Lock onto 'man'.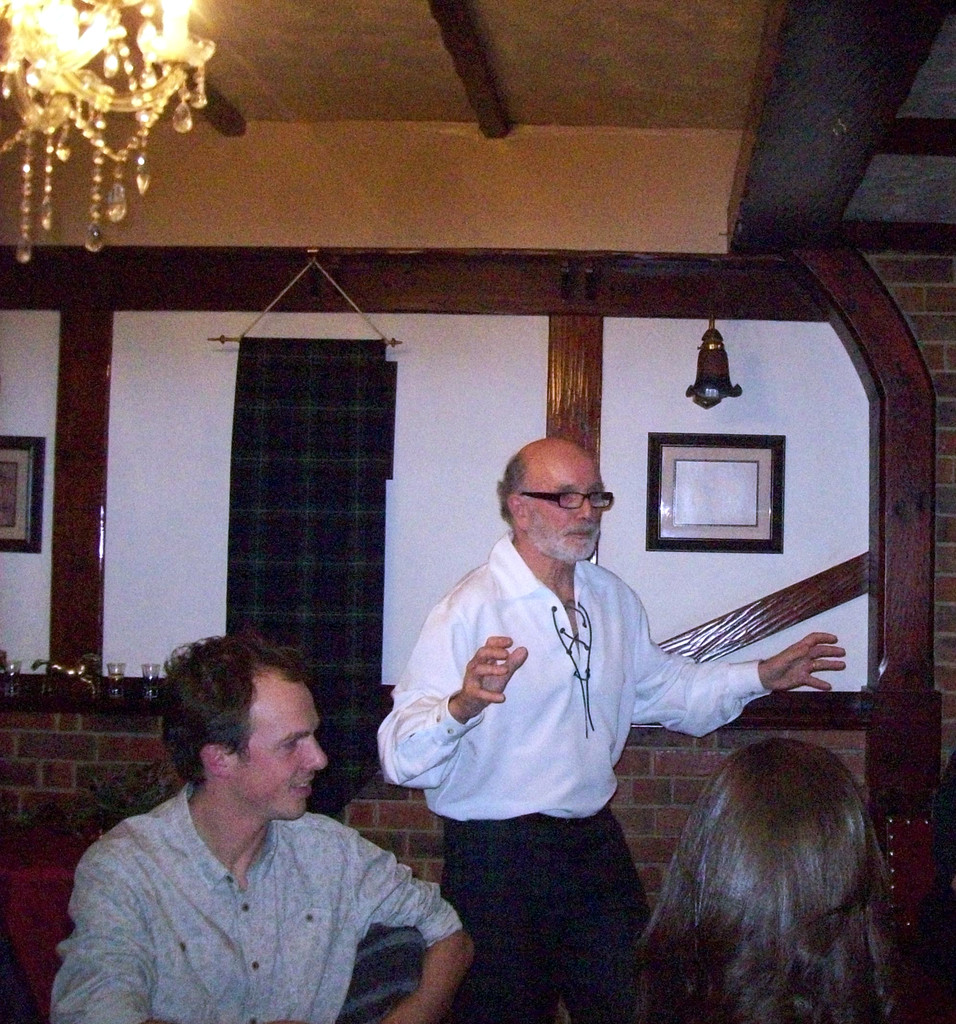
Locked: 371/435/850/1023.
